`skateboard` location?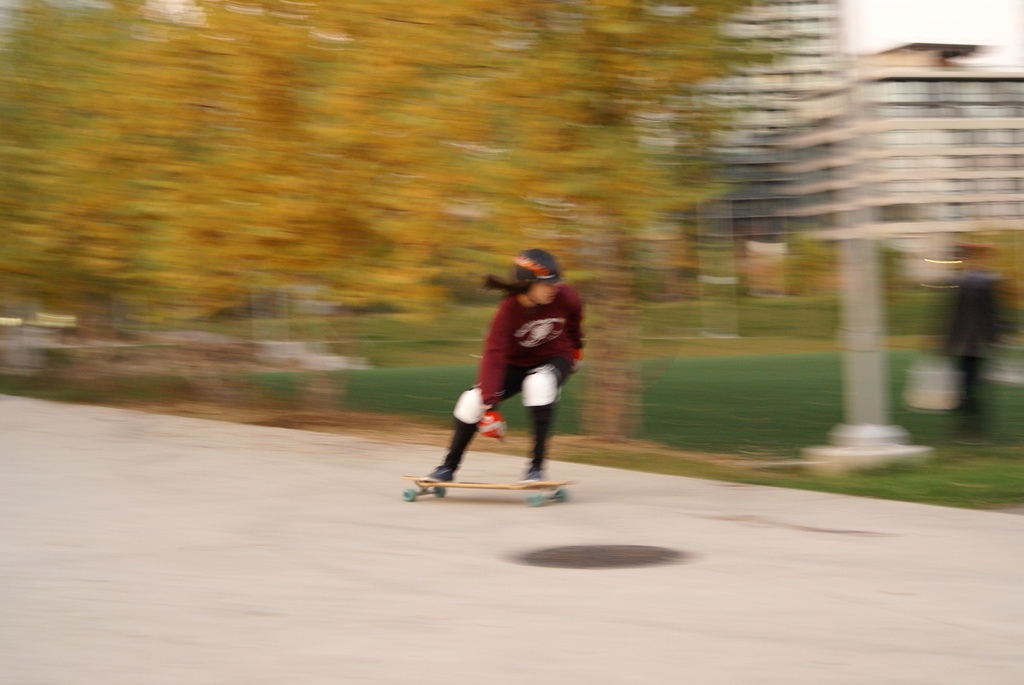
<region>397, 473, 573, 508</region>
